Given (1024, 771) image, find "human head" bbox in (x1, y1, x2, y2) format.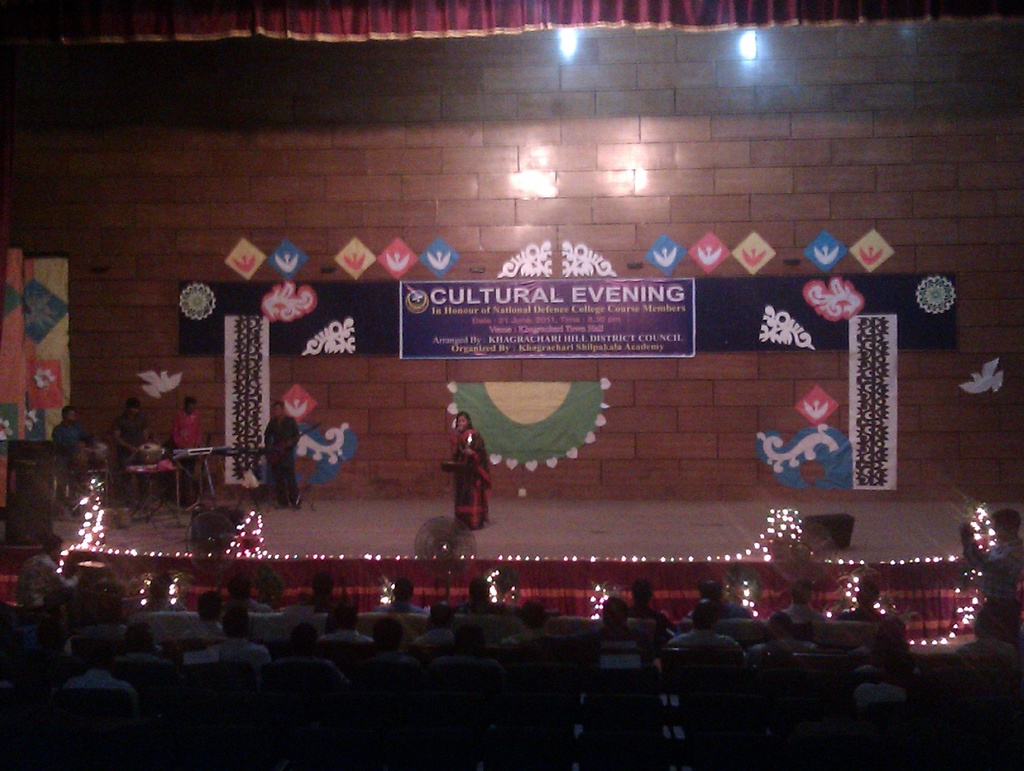
(452, 411, 470, 431).
